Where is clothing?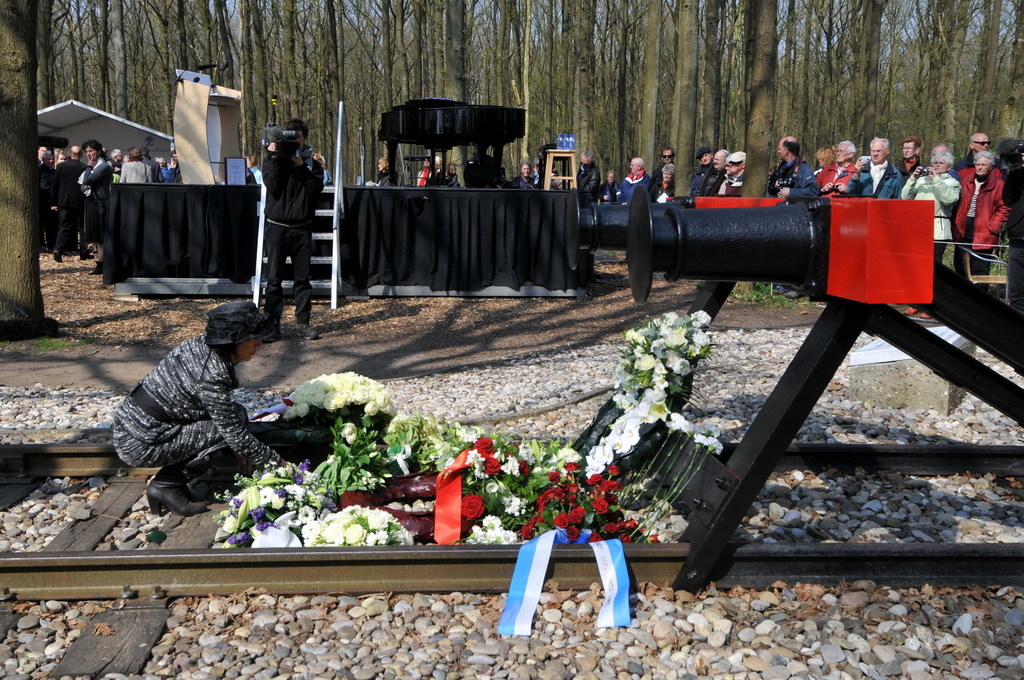
<box>645,183,670,200</box>.
